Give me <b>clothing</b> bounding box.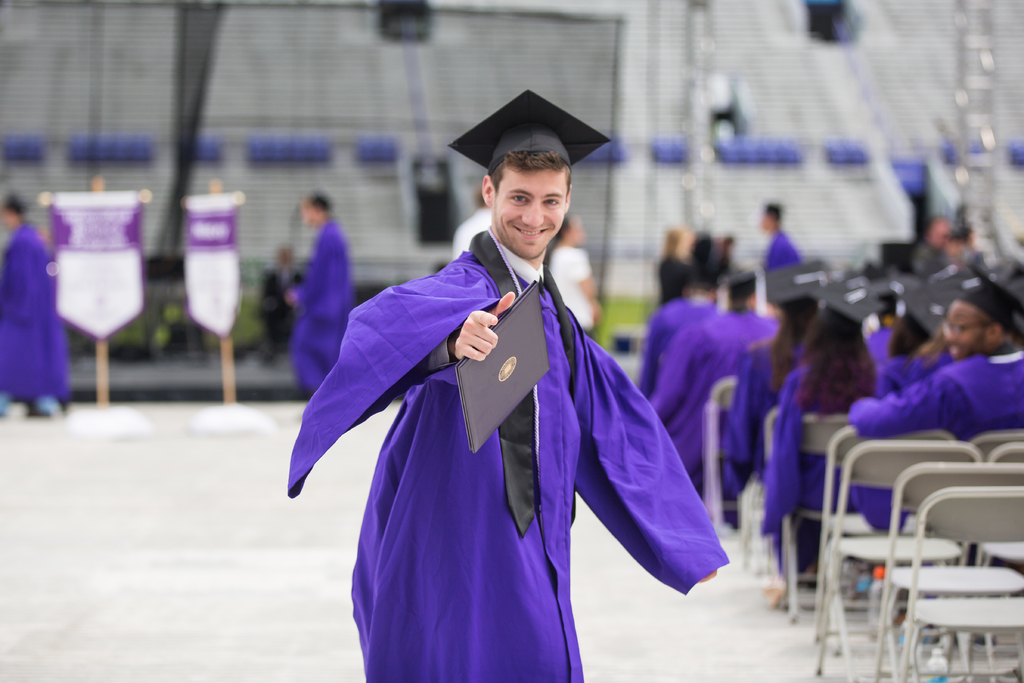
x1=302 y1=231 x2=712 y2=671.
